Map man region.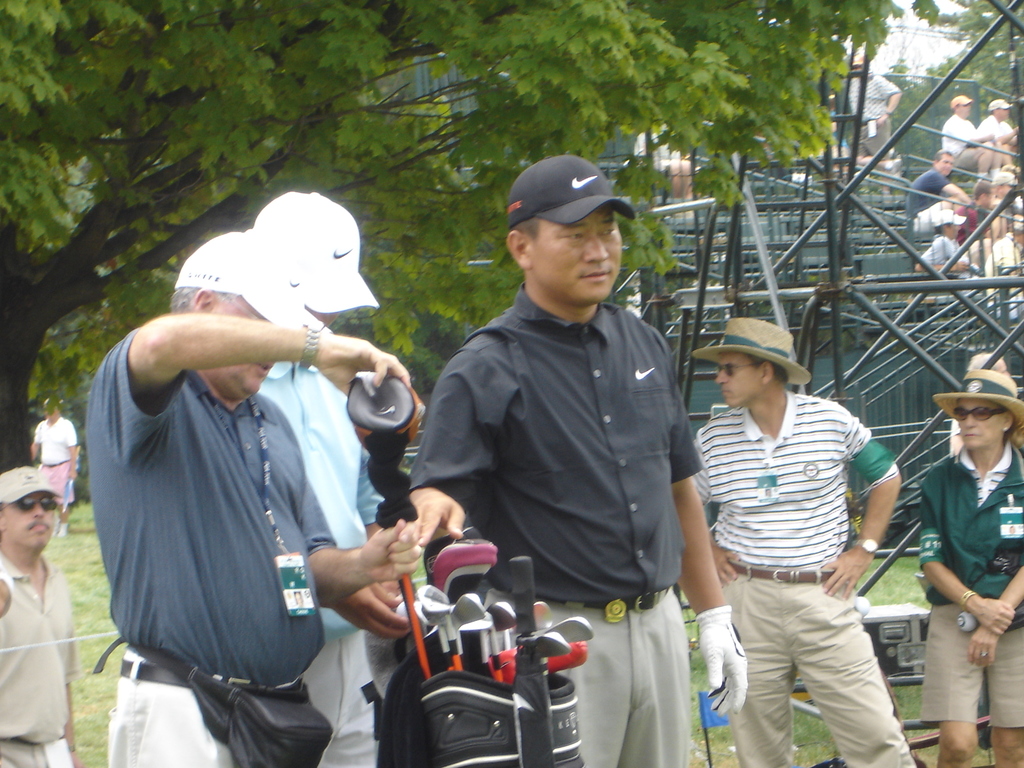
Mapped to [left=920, top=213, right=972, bottom=274].
